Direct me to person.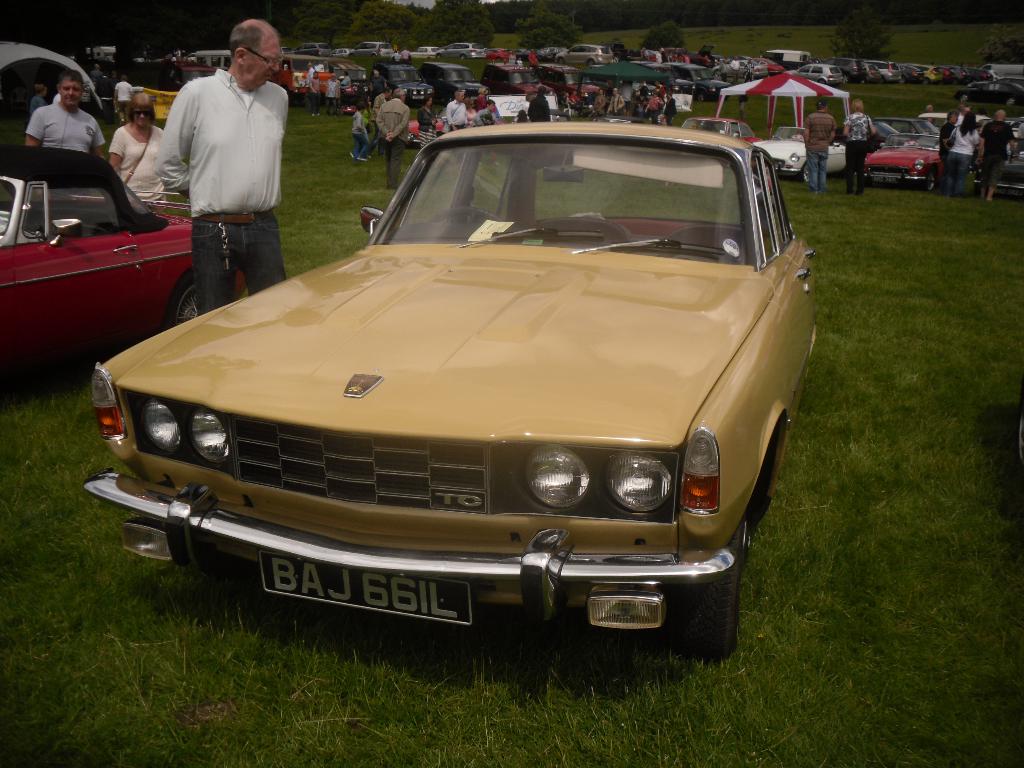
Direction: box=[474, 97, 496, 127].
